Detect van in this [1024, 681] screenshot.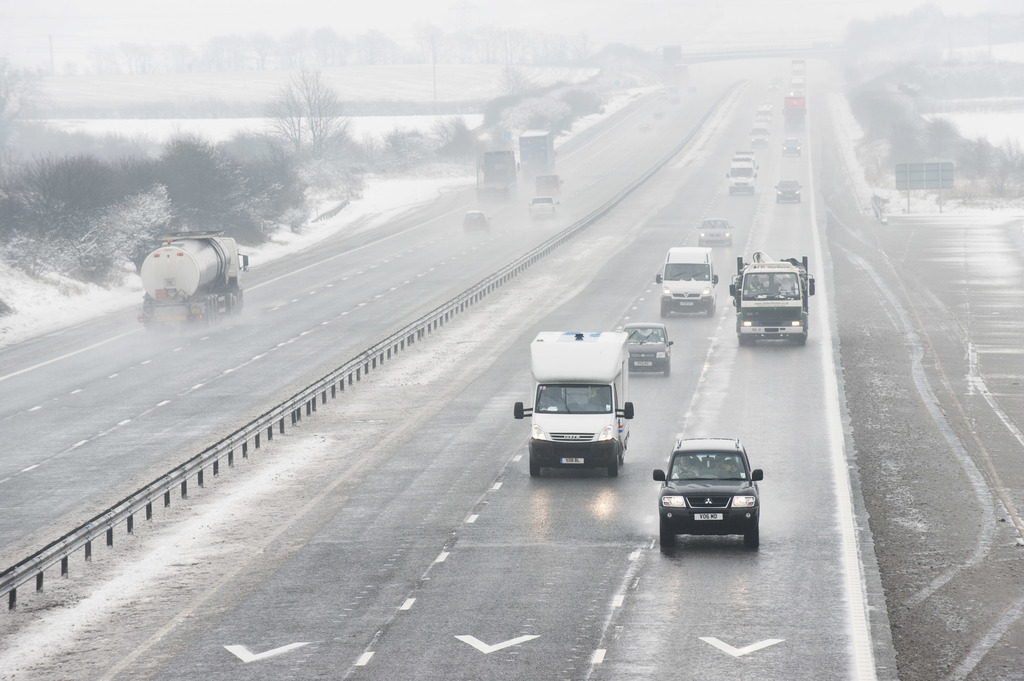
Detection: [x1=654, y1=246, x2=717, y2=317].
